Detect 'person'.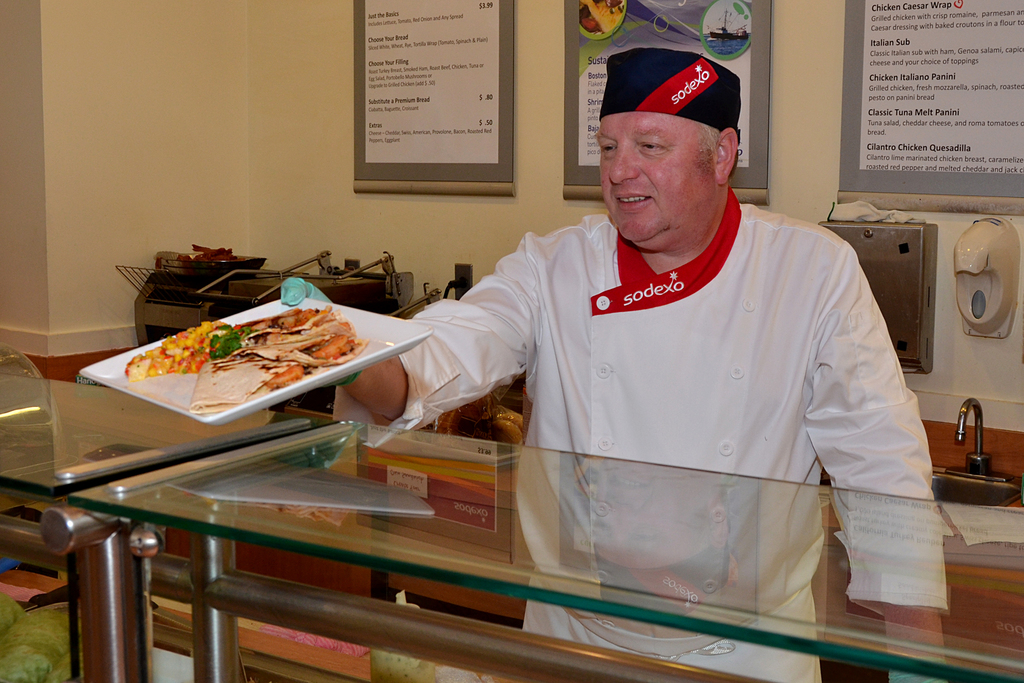
Detected at l=292, t=68, r=931, b=647.
